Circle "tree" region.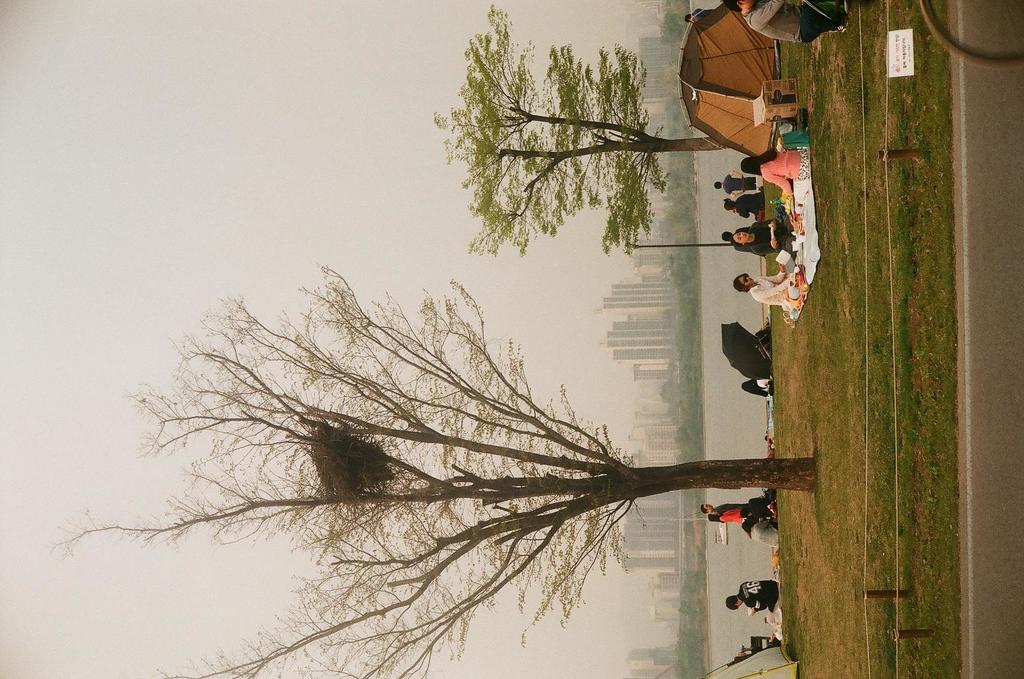
Region: (78, 241, 759, 648).
